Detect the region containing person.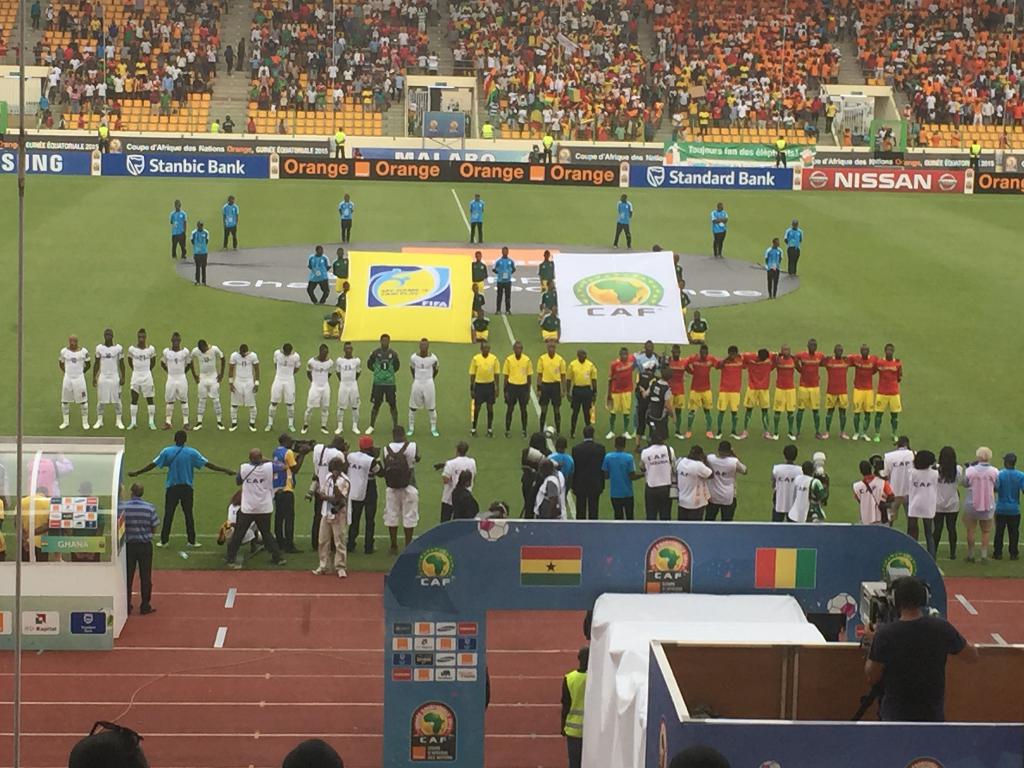
239, 114, 263, 131.
